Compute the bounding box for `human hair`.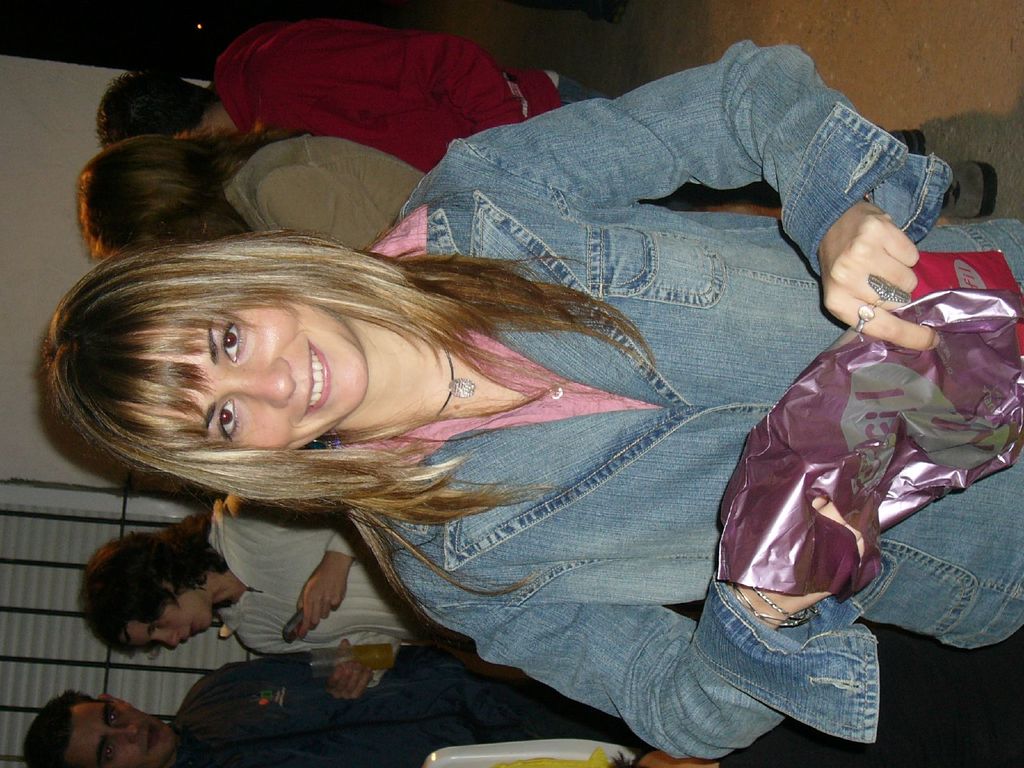
box(73, 134, 314, 264).
